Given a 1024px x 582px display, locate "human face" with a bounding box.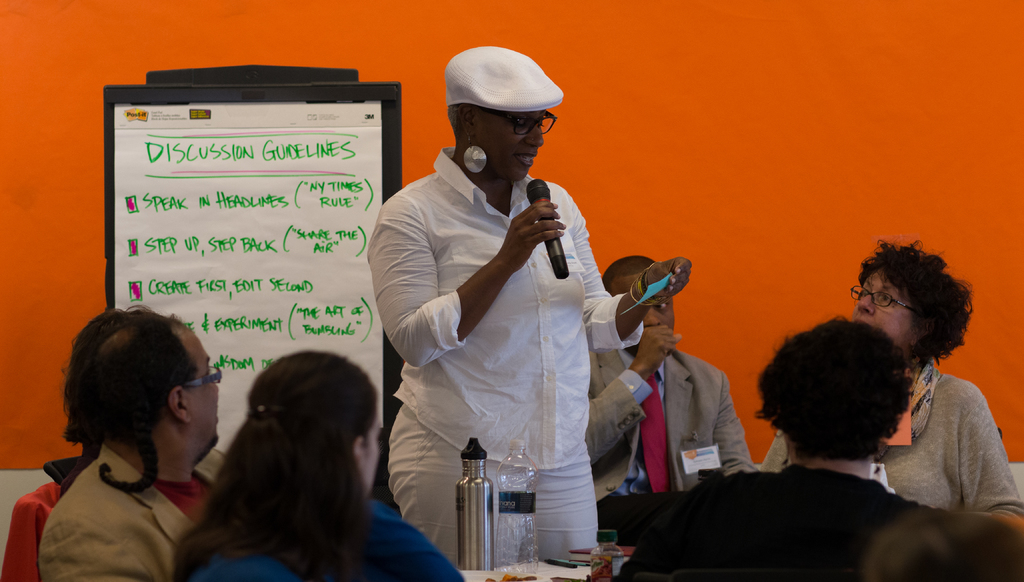
Located: left=476, top=111, right=545, bottom=182.
